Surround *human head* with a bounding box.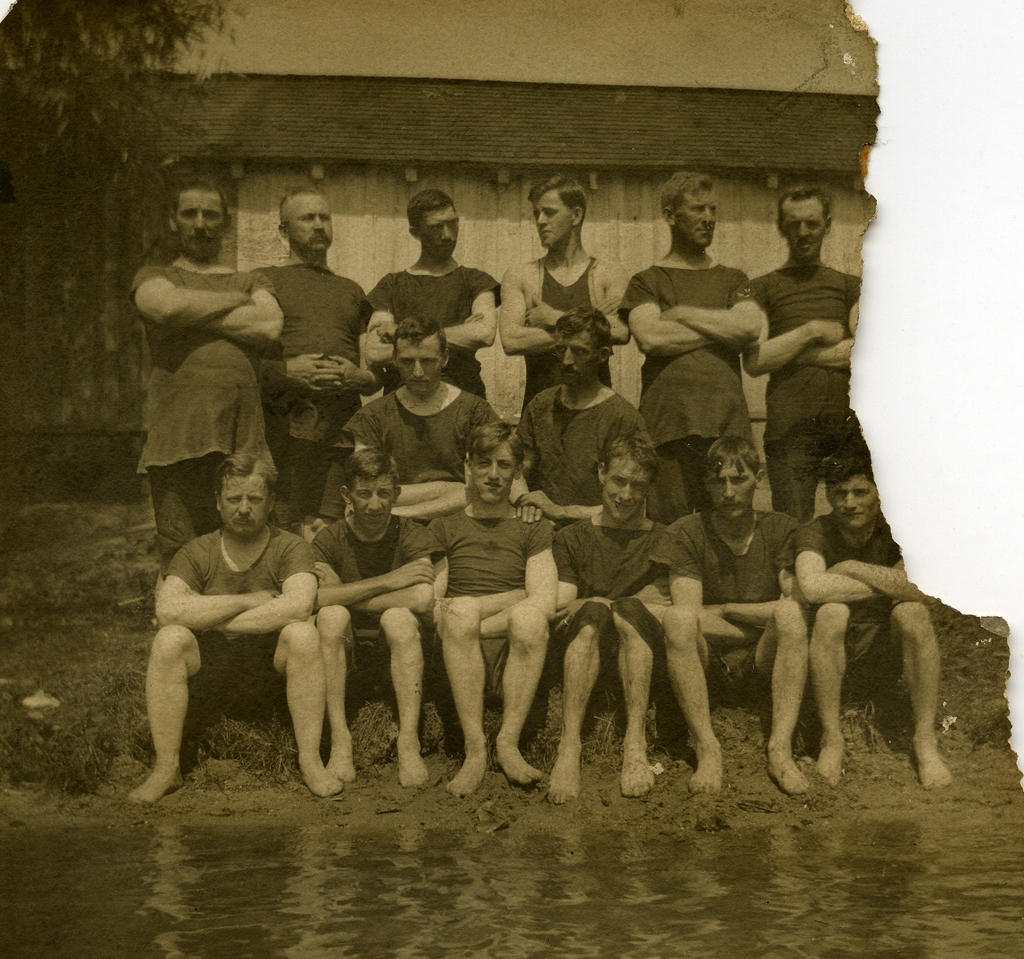
bbox=(597, 428, 661, 525).
